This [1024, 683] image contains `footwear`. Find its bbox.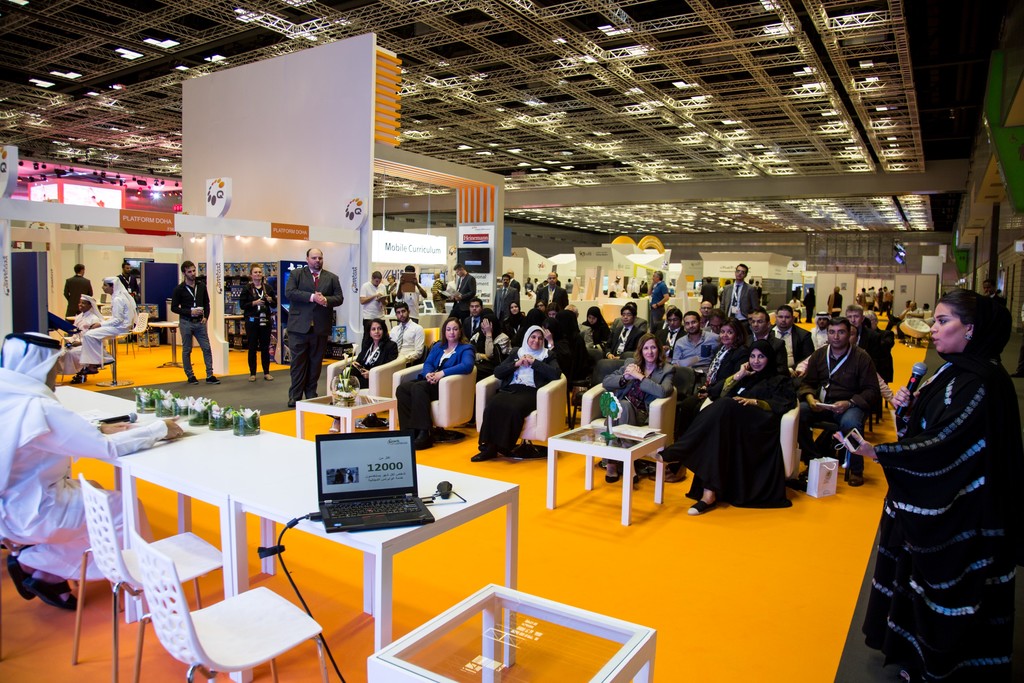
[left=630, top=467, right=642, bottom=486].
